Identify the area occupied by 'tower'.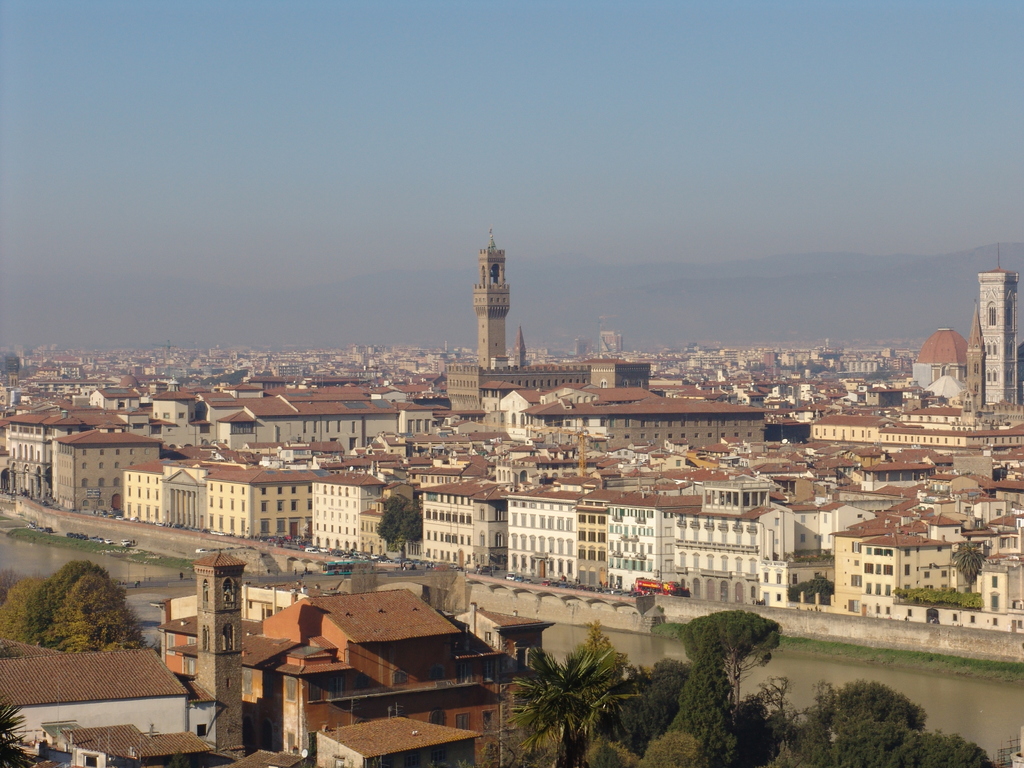
Area: Rect(977, 268, 1016, 403).
